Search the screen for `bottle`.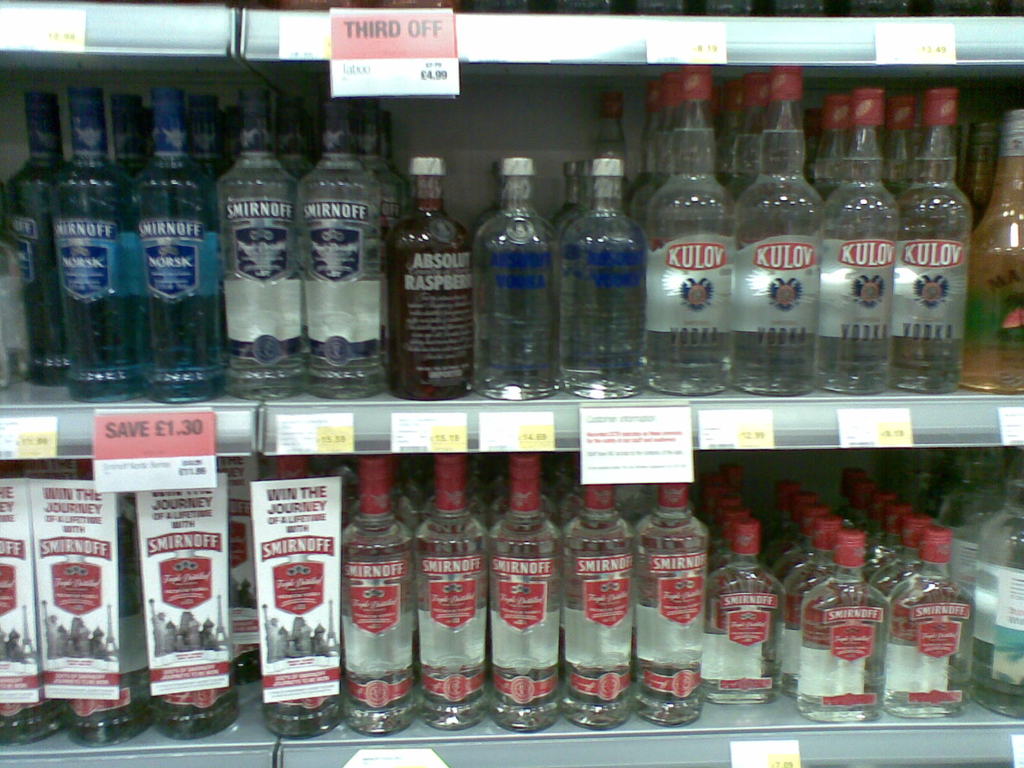
Found at bbox=(896, 89, 979, 384).
